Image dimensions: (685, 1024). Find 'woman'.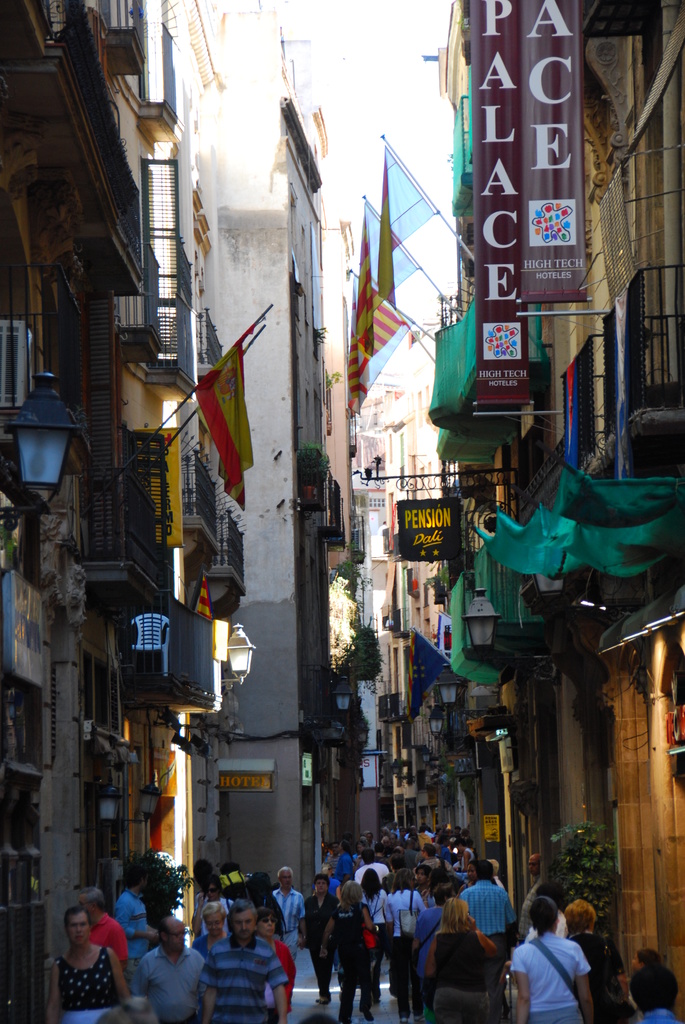
x1=306, y1=872, x2=325, y2=998.
